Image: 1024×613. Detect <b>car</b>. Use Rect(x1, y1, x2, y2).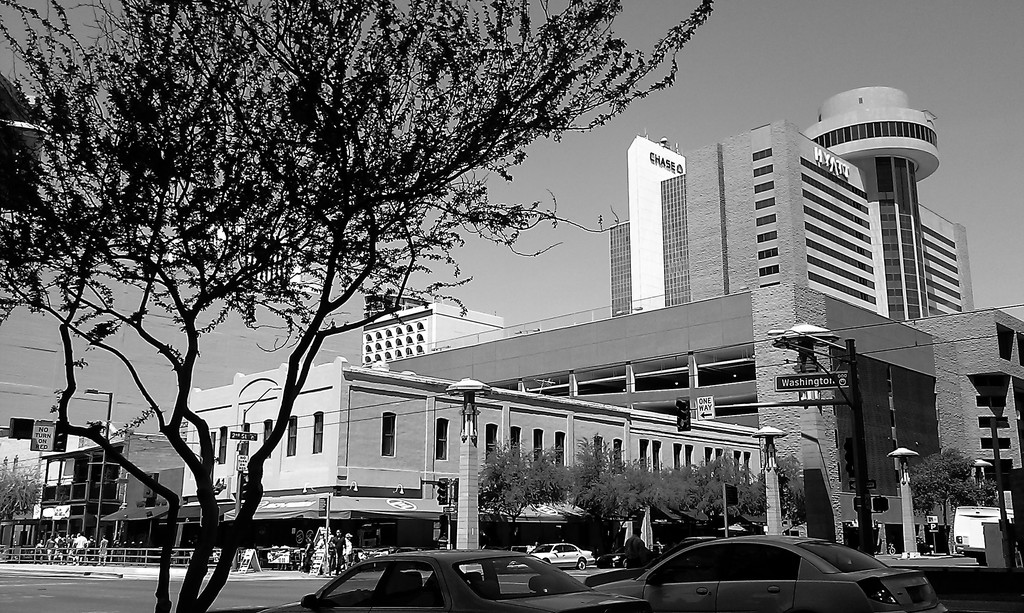
Rect(592, 541, 653, 566).
